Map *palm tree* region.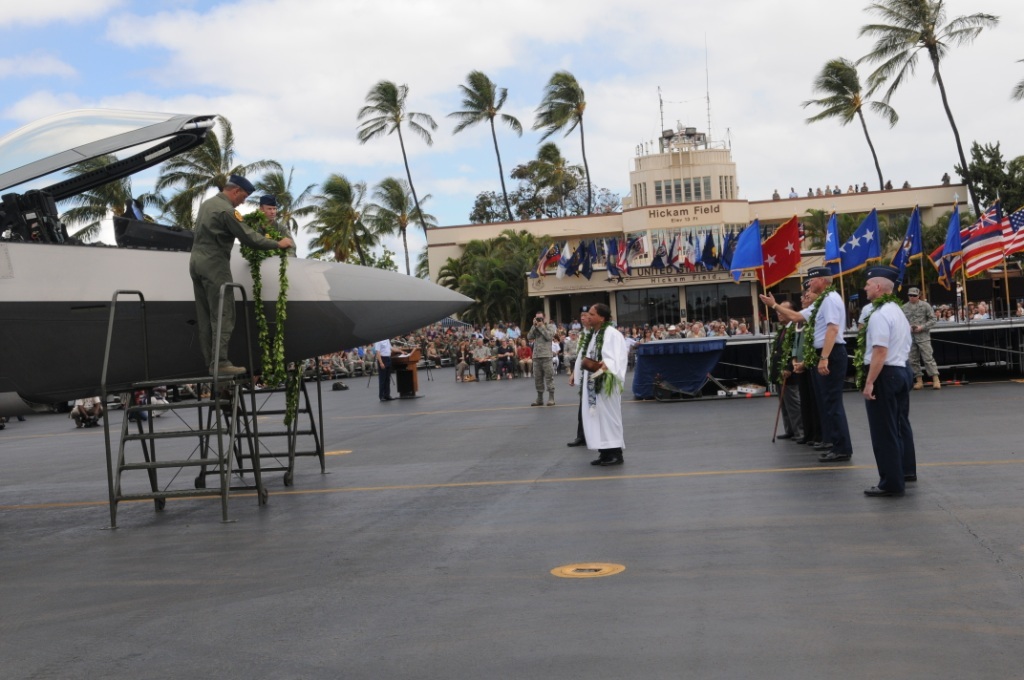
Mapped to box(290, 170, 376, 275).
